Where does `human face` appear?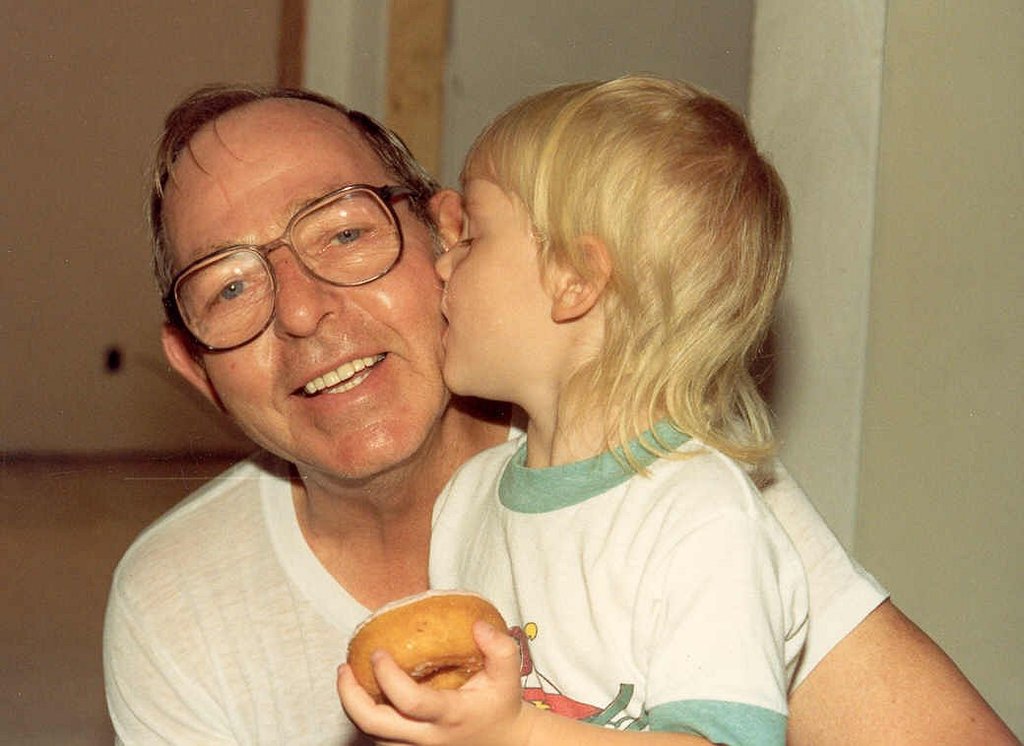
Appears at <bbox>434, 178, 550, 394</bbox>.
